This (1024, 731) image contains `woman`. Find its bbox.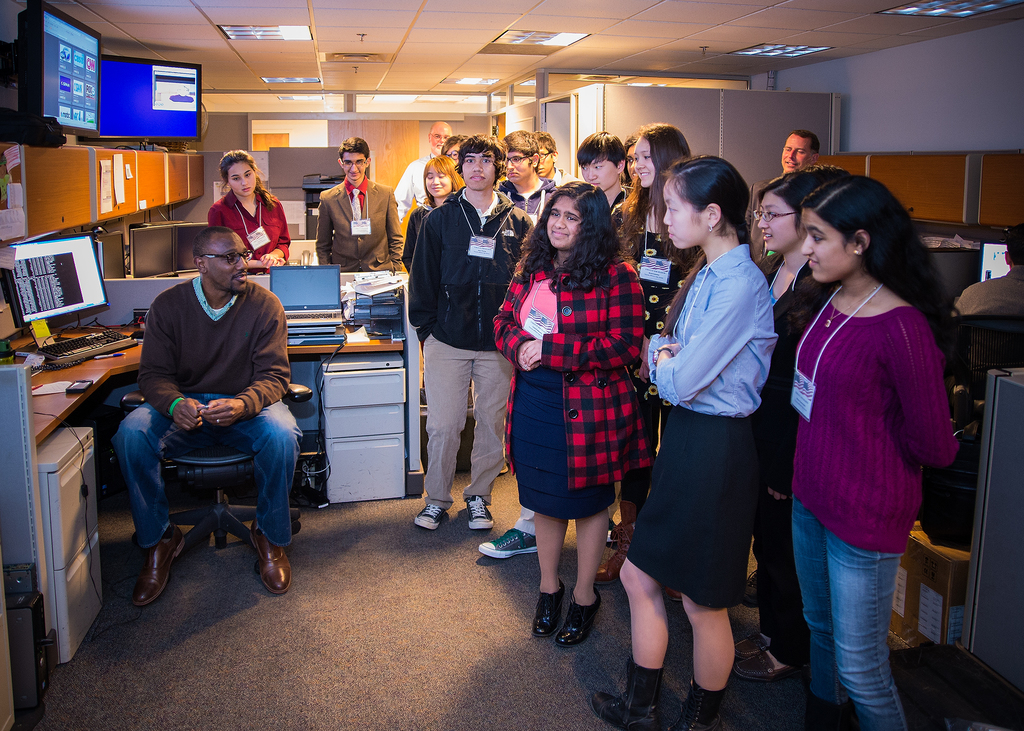
{"x1": 772, "y1": 175, "x2": 967, "y2": 730}.
